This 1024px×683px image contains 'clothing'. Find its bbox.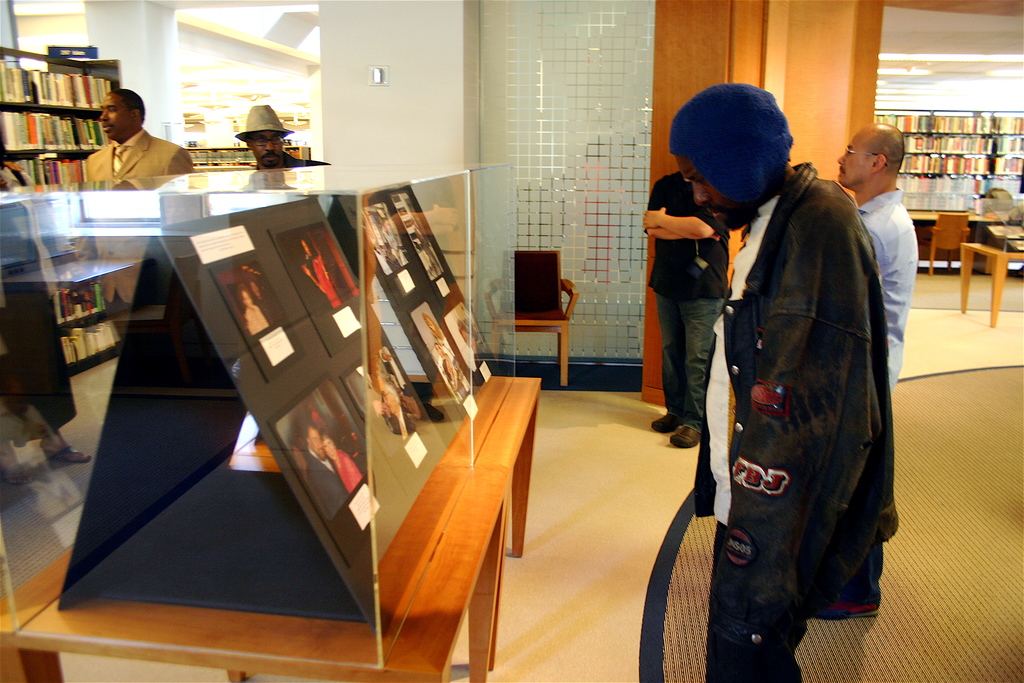
(0, 161, 76, 432).
